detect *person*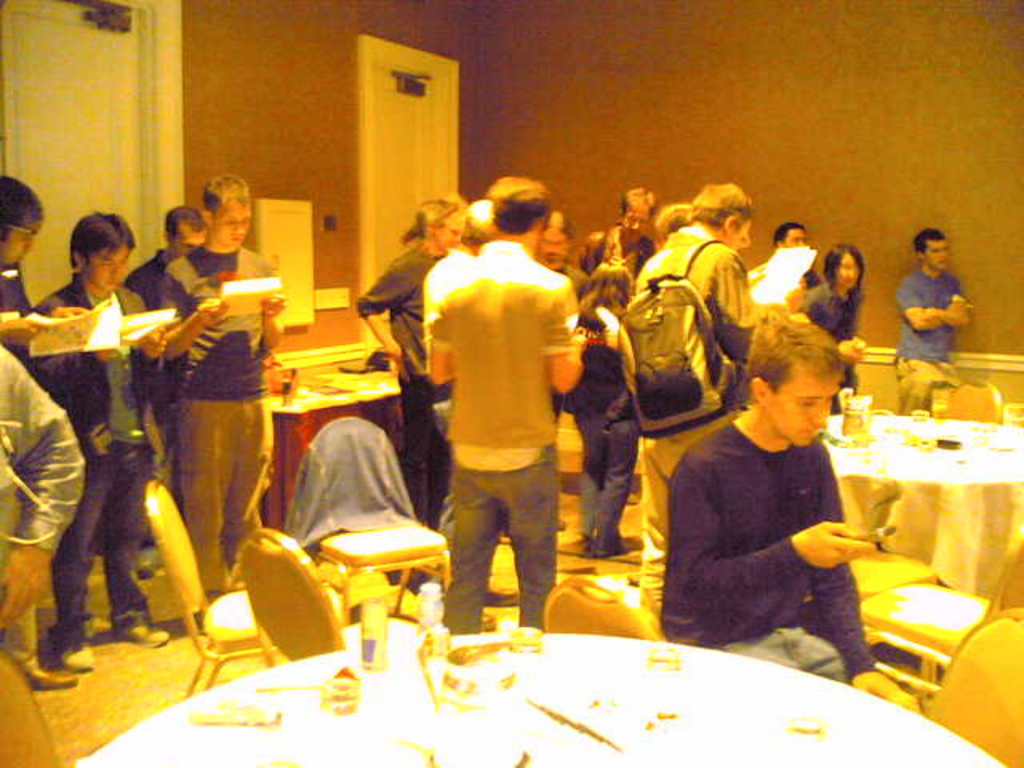
(left=658, top=309, right=925, bottom=712)
